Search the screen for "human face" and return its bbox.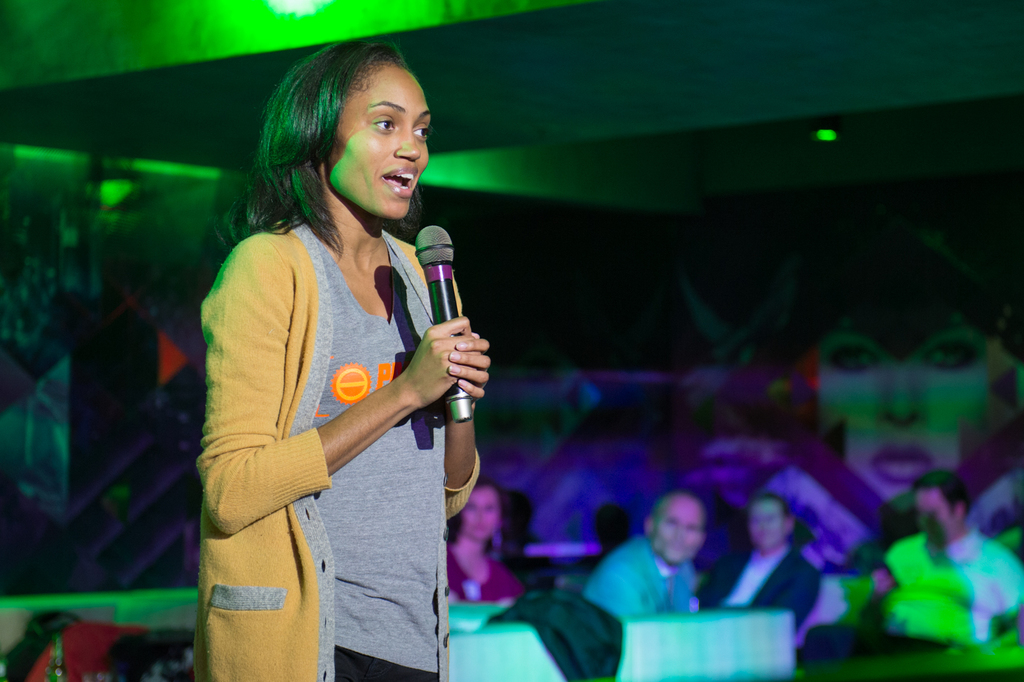
Found: rect(458, 491, 504, 548).
